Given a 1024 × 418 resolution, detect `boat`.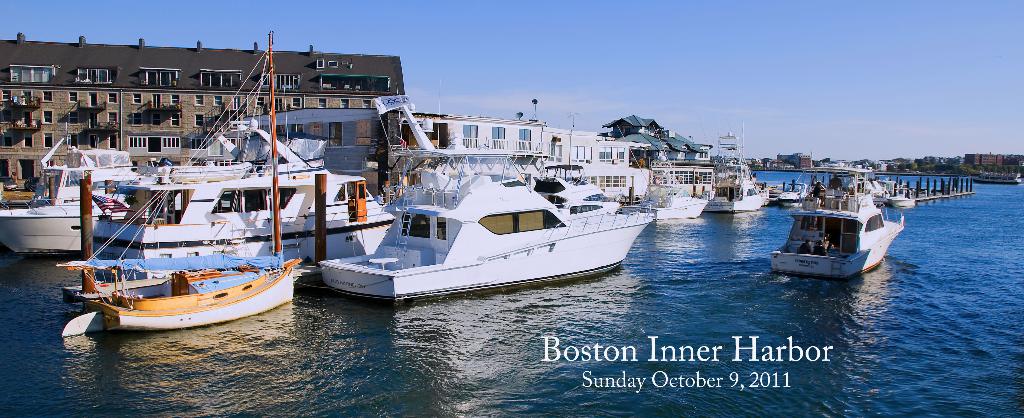
select_region(767, 171, 899, 281).
